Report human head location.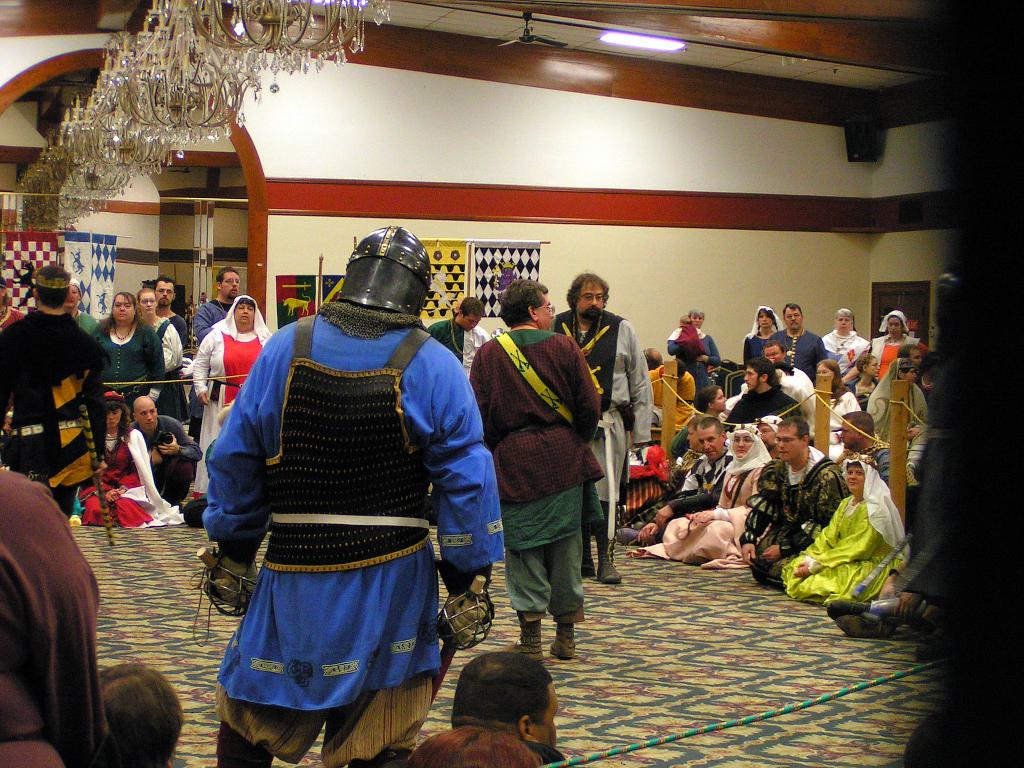
Report: box=[888, 356, 919, 390].
